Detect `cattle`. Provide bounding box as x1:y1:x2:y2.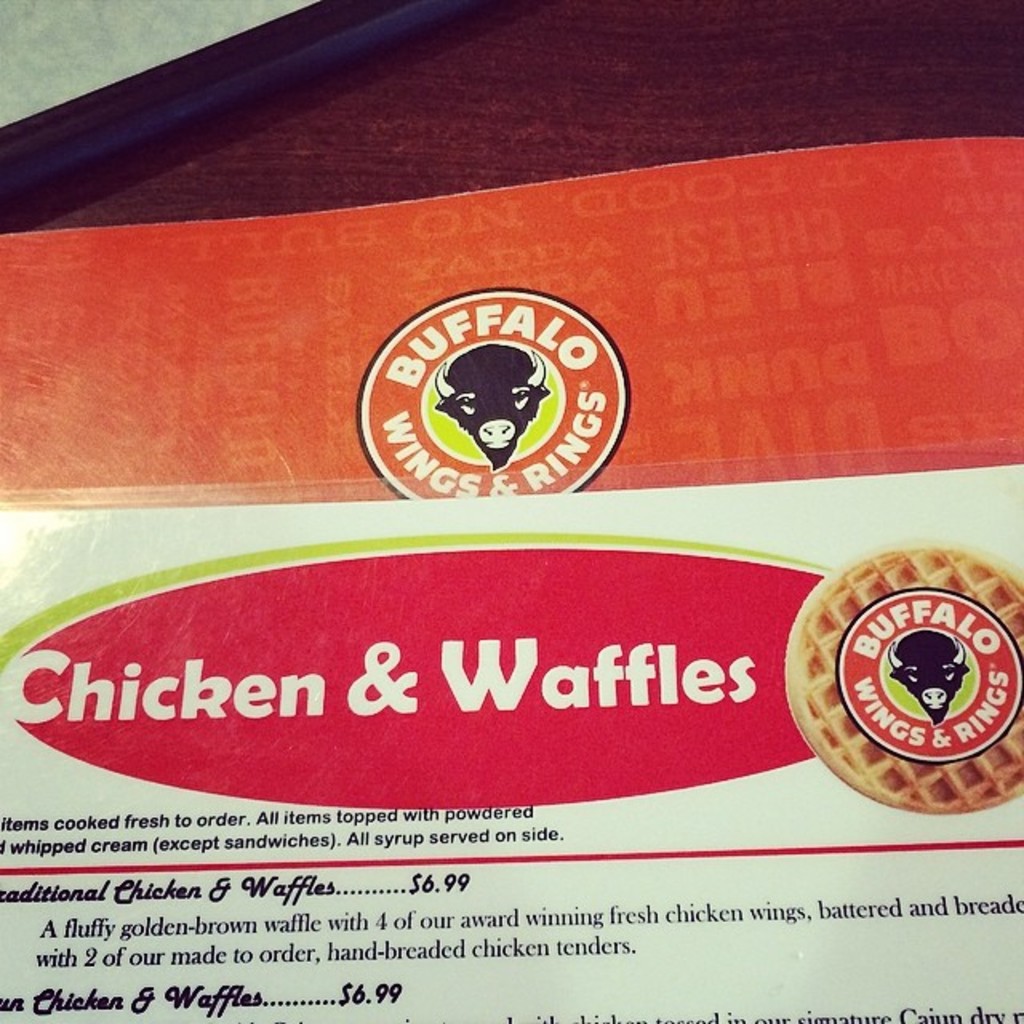
432:342:550:477.
